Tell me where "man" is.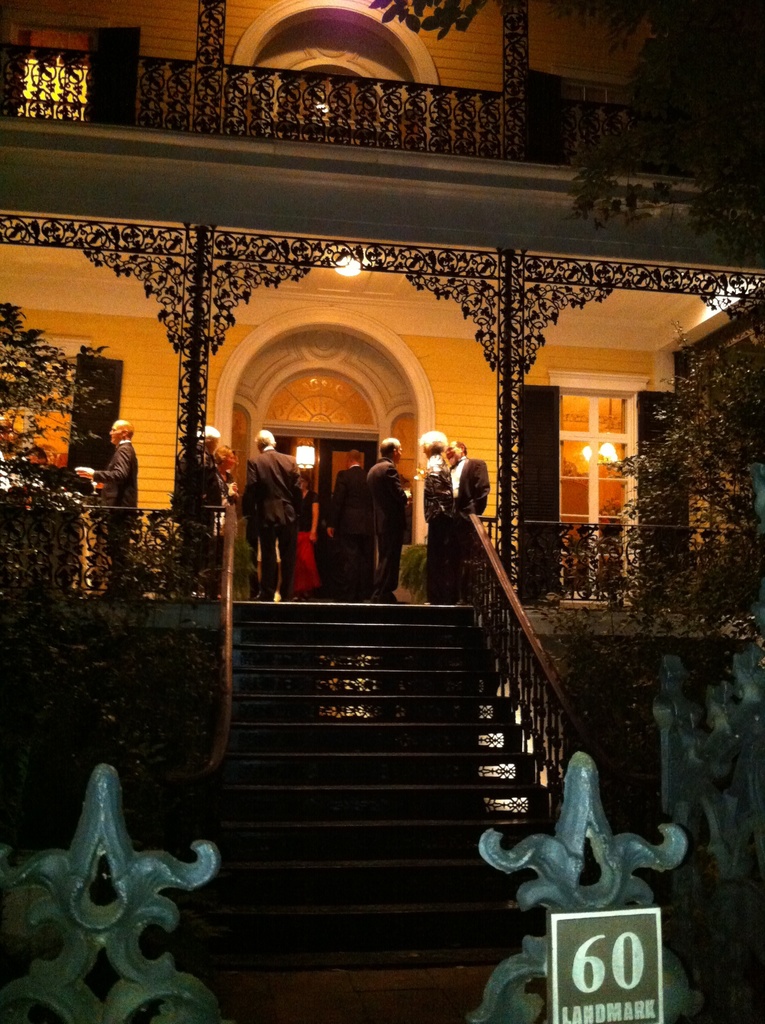
"man" is at {"x1": 183, "y1": 422, "x2": 243, "y2": 579}.
